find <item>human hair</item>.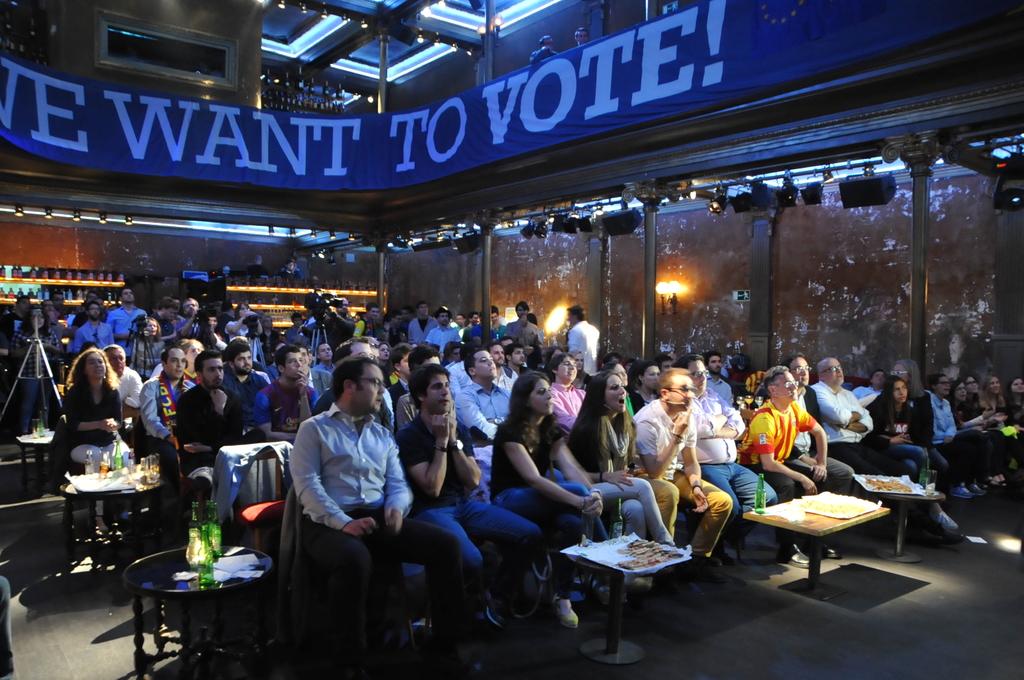
514,303,530,308.
